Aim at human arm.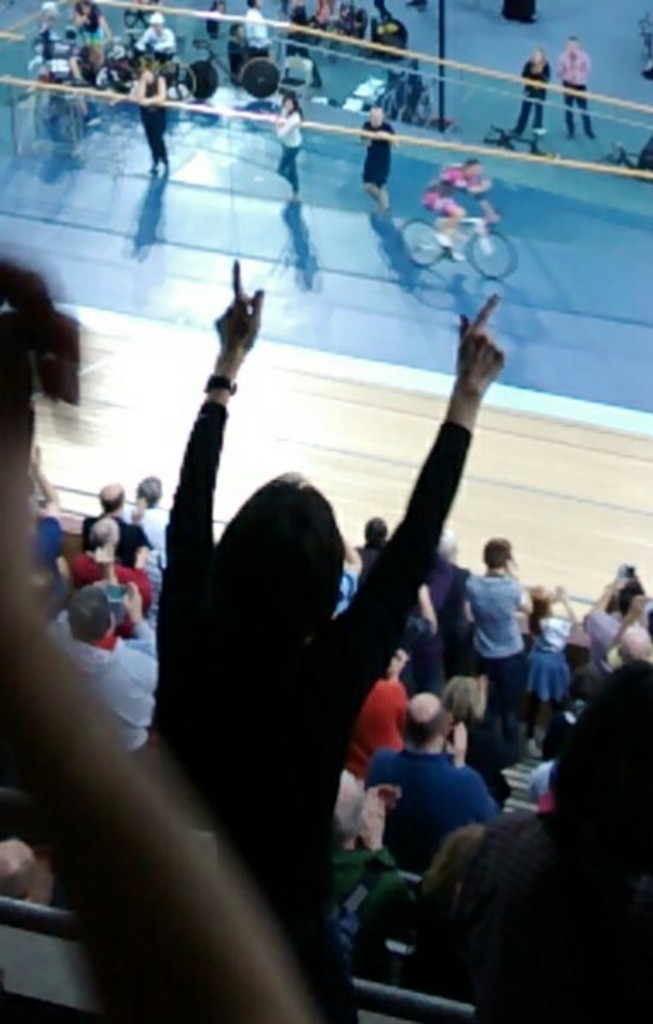
Aimed at rect(474, 168, 497, 229).
